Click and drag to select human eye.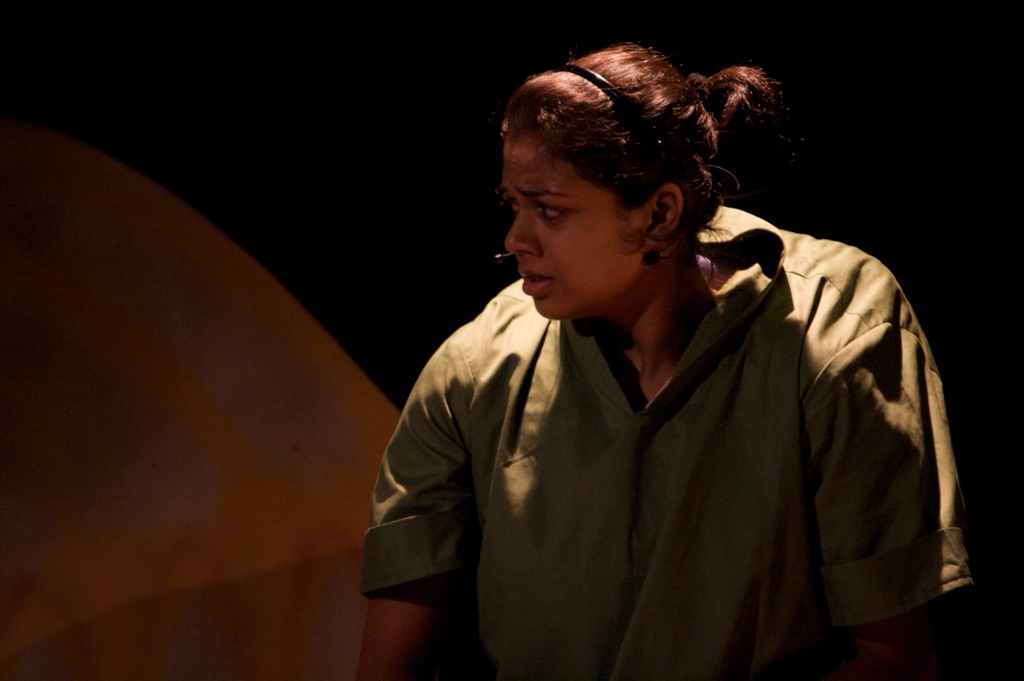
Selection: <bbox>533, 199, 572, 225</bbox>.
